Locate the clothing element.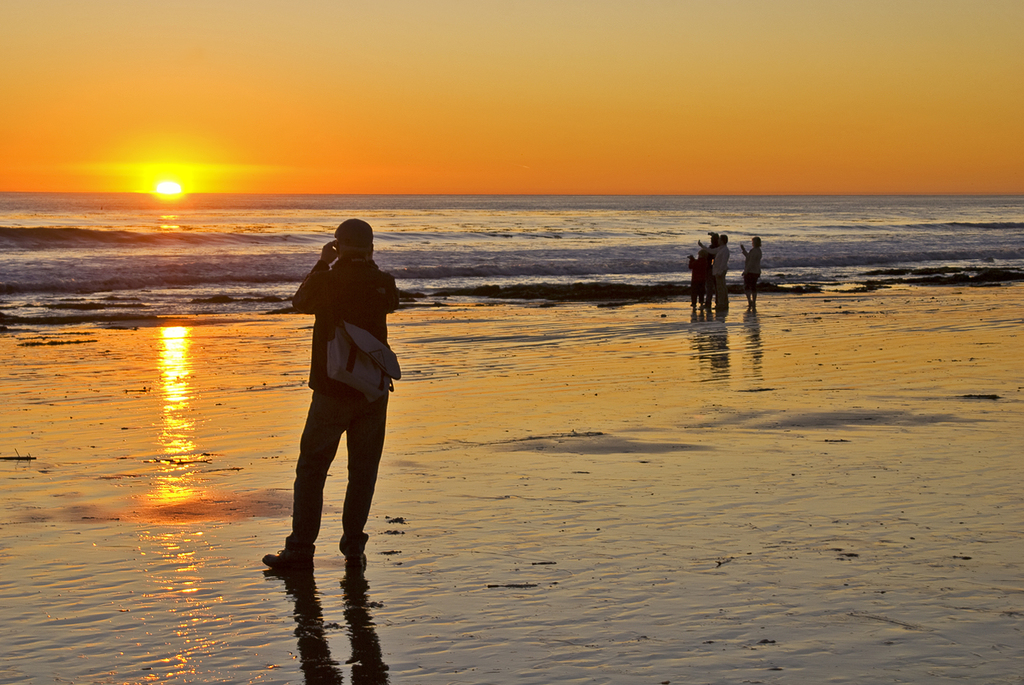
Element bbox: {"left": 706, "top": 246, "right": 730, "bottom": 309}.
